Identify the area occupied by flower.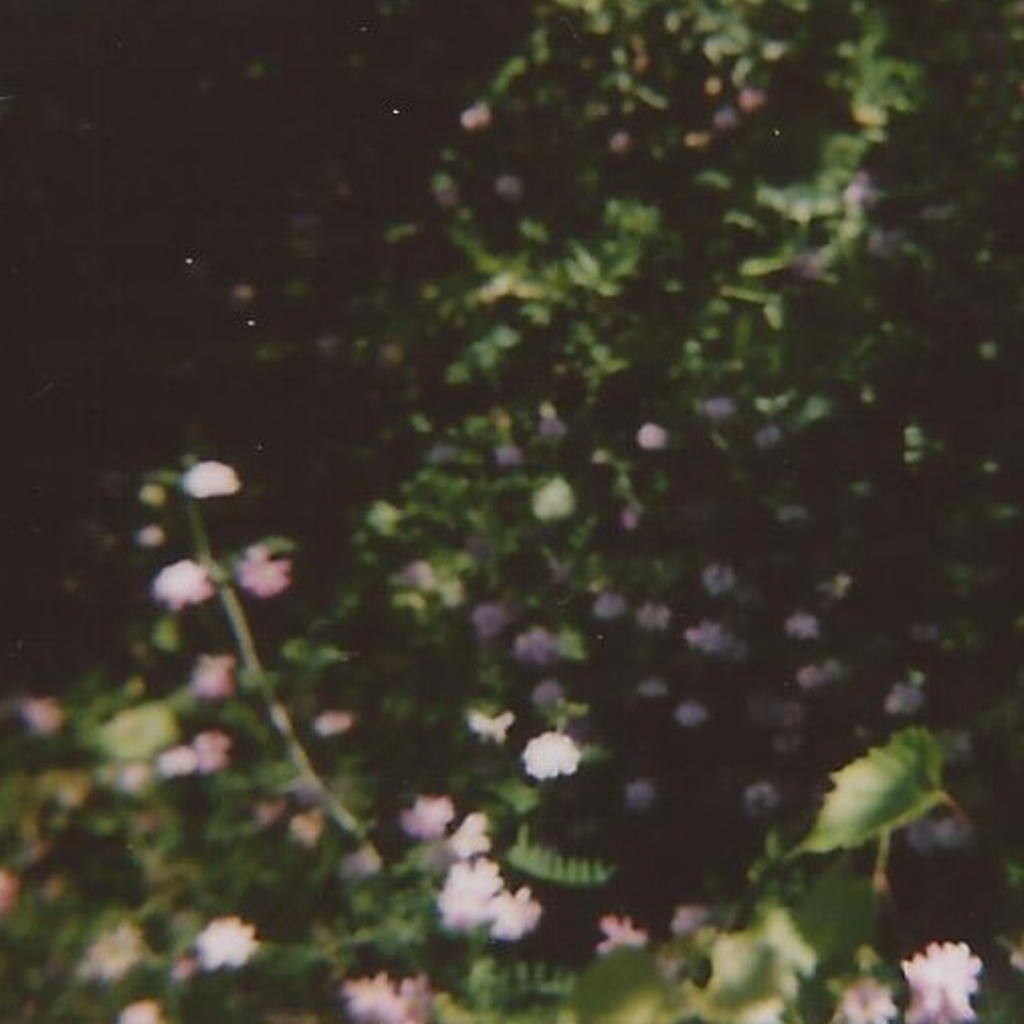
Area: detection(190, 654, 238, 695).
